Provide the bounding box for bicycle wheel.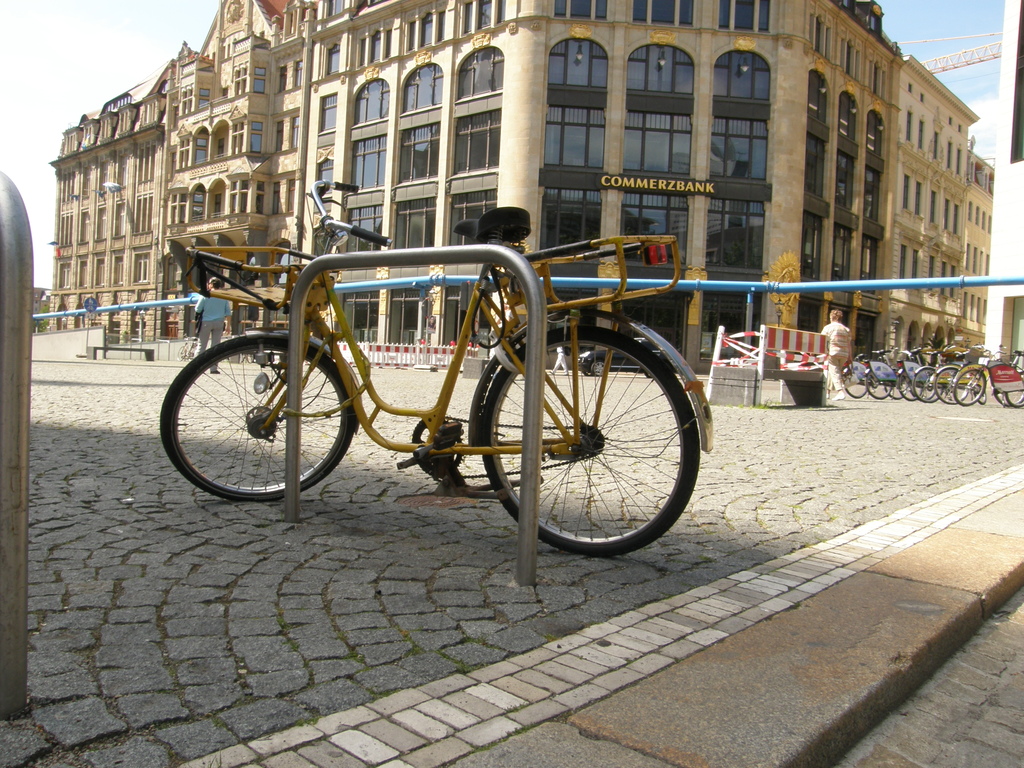
484, 324, 704, 560.
